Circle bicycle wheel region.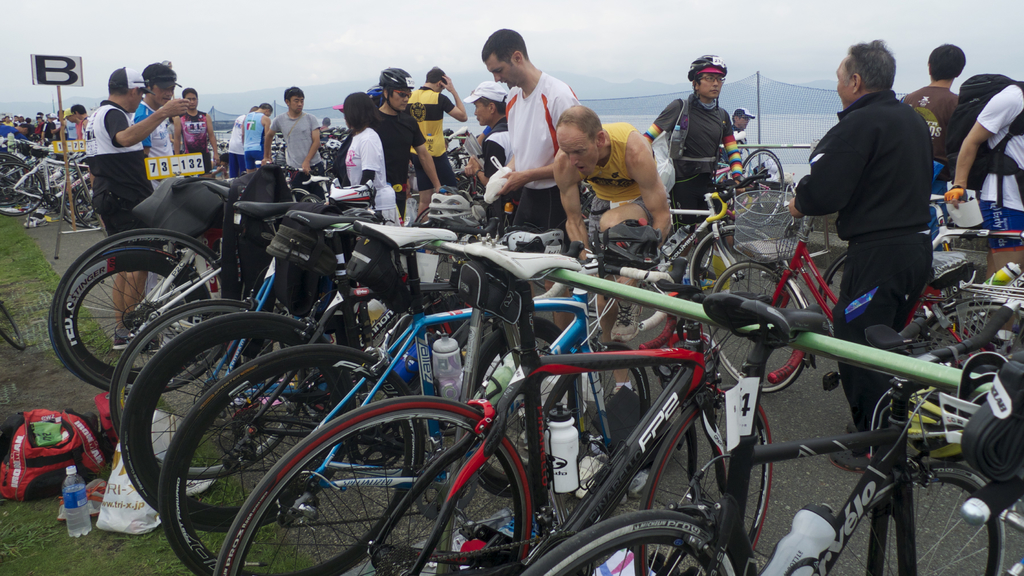
Region: bbox=[817, 254, 851, 316].
